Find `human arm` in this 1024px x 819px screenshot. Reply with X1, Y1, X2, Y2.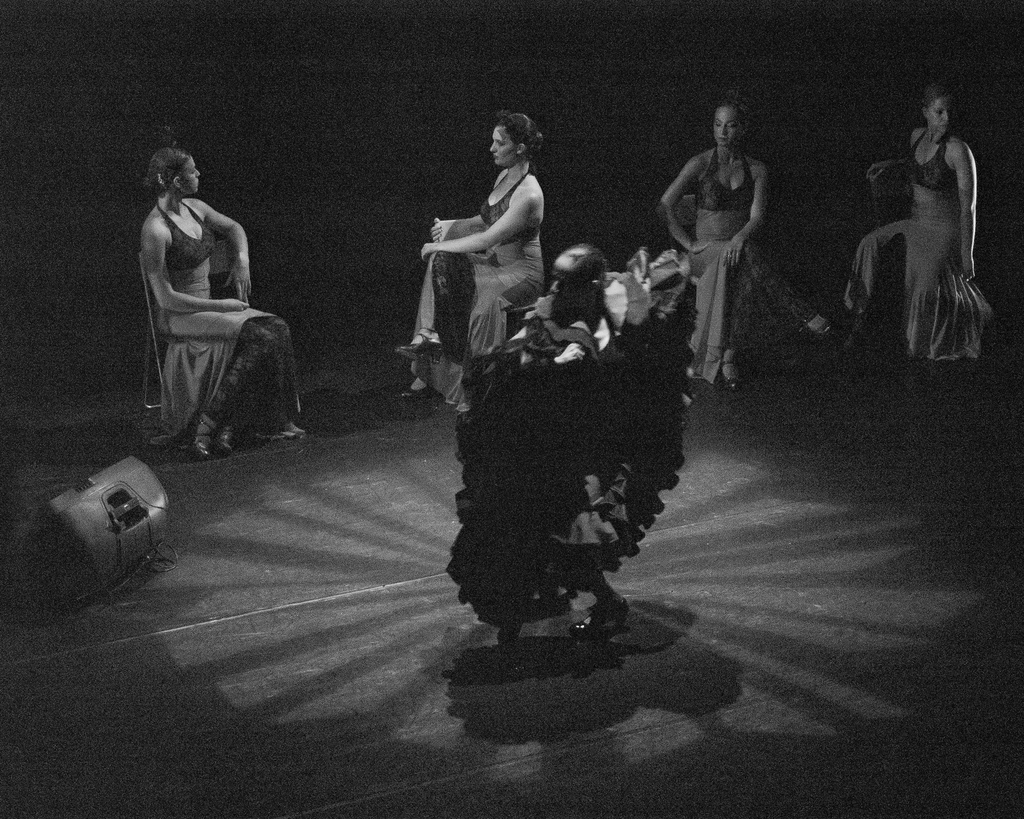
517, 344, 592, 385.
